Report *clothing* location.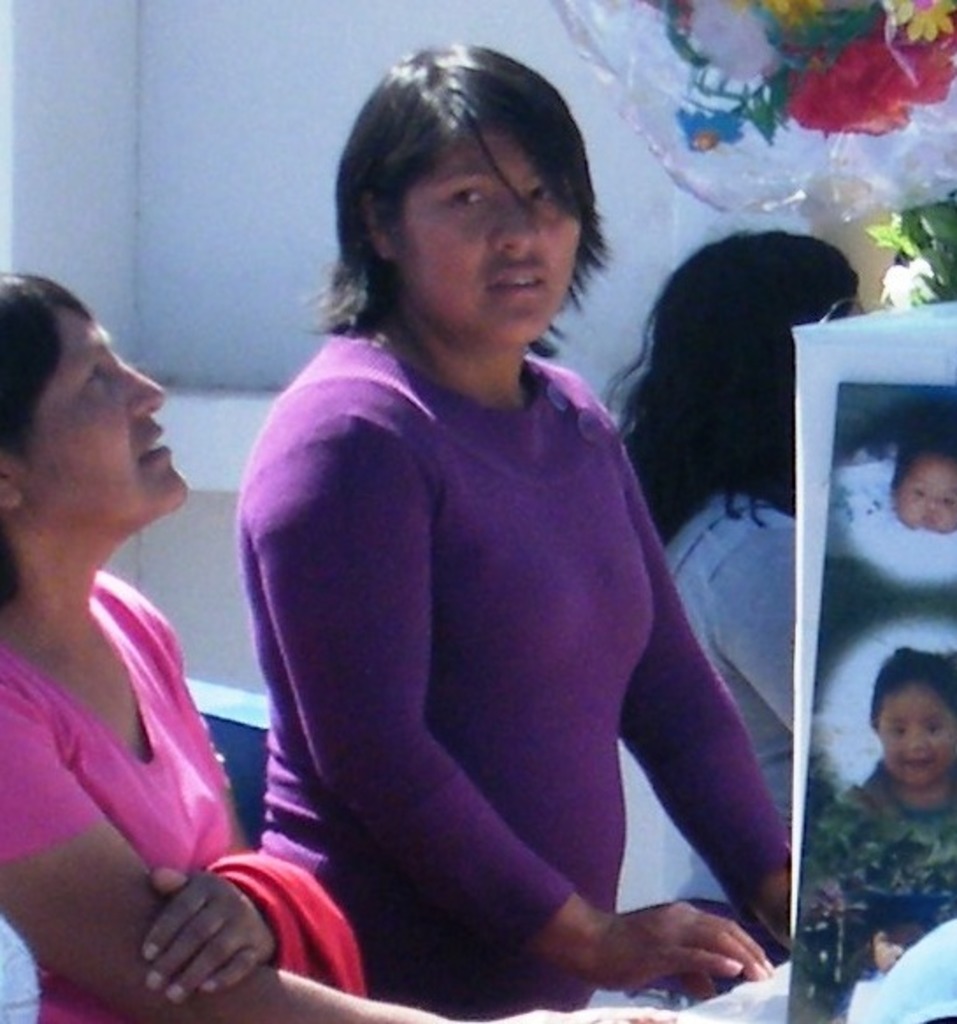
Report: <box>5,569,249,1022</box>.
